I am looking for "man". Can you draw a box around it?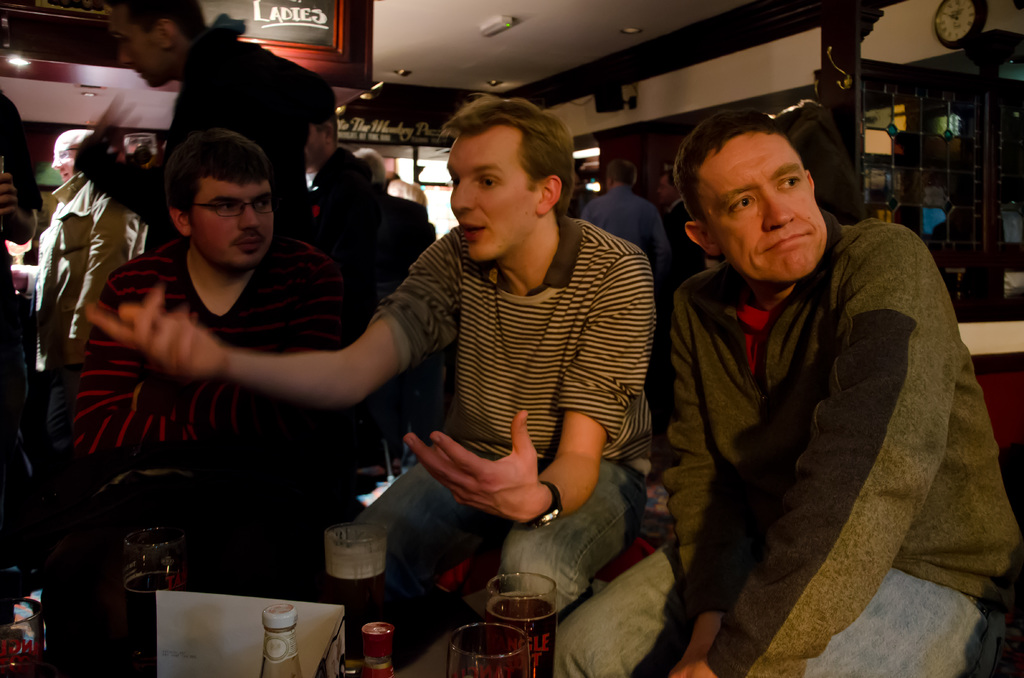
Sure, the bounding box is (x1=584, y1=161, x2=668, y2=264).
